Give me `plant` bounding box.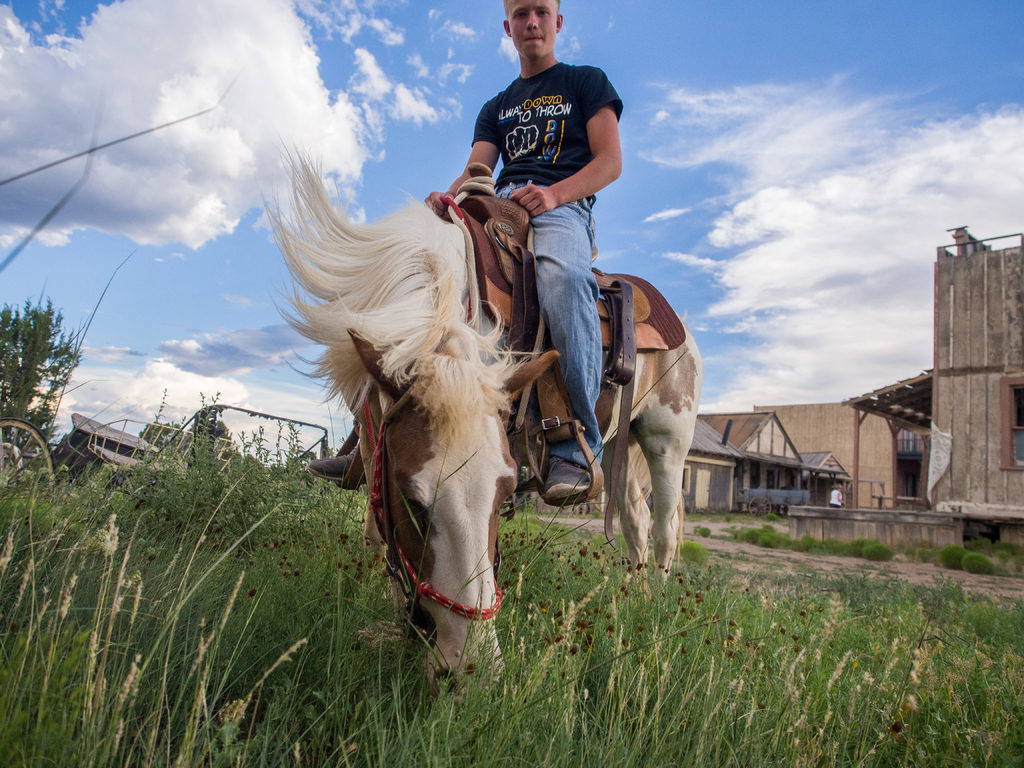
[863,543,892,564].
